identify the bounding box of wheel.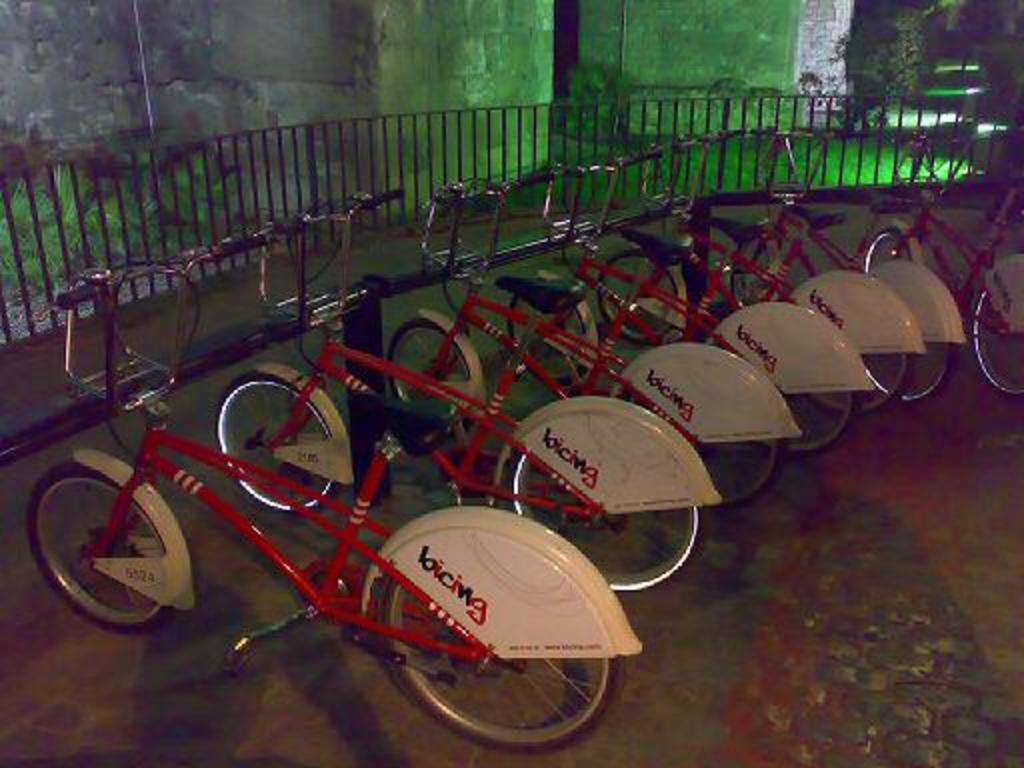
(214, 366, 342, 514).
